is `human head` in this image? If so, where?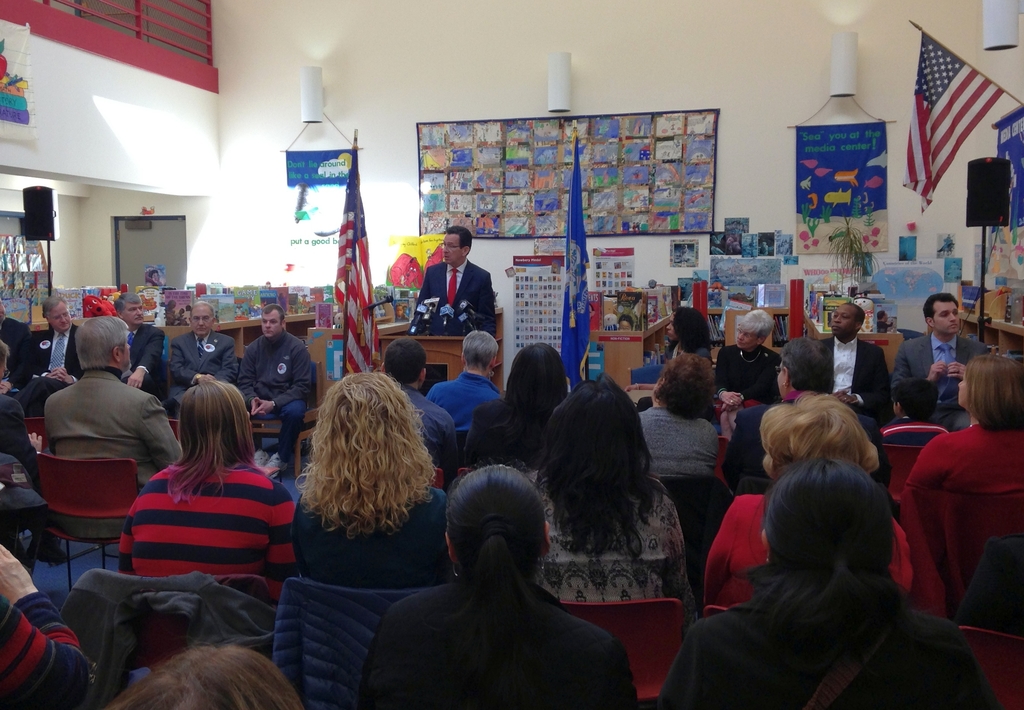
Yes, at bbox(955, 355, 1023, 430).
